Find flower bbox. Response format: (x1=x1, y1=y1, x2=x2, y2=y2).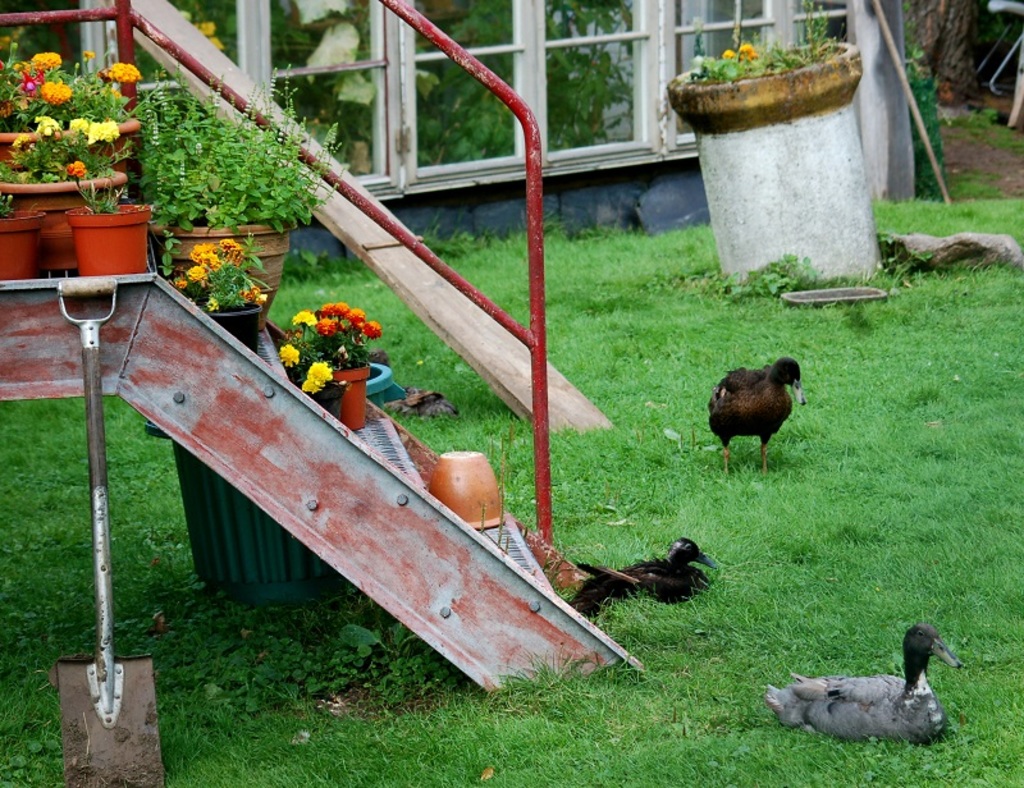
(x1=721, y1=42, x2=733, y2=58).
